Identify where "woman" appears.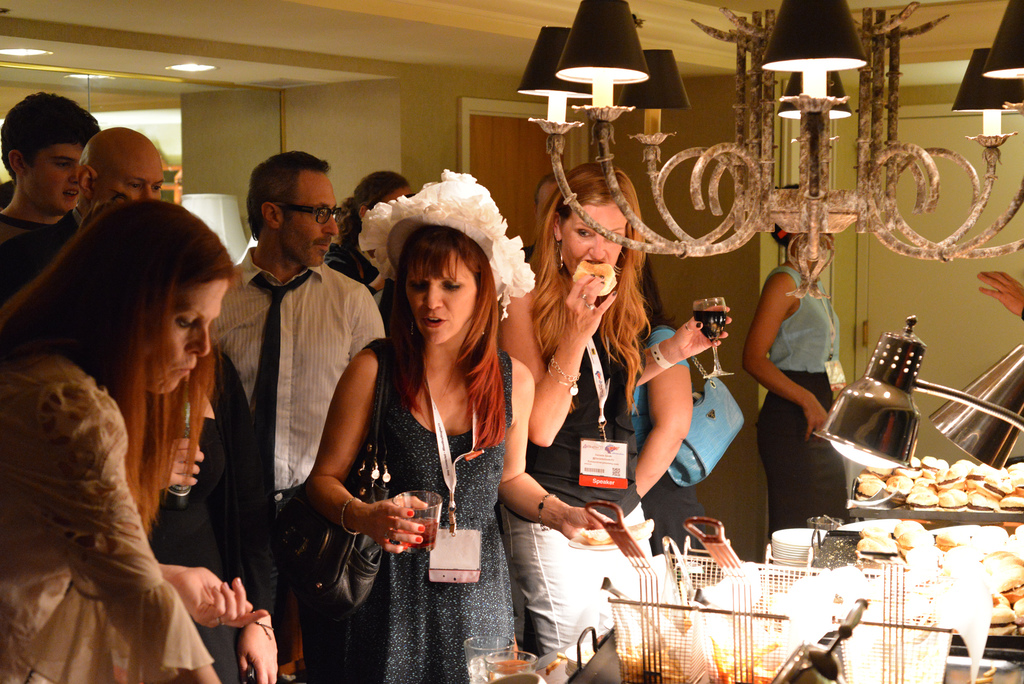
Appears at left=525, top=168, right=690, bottom=679.
